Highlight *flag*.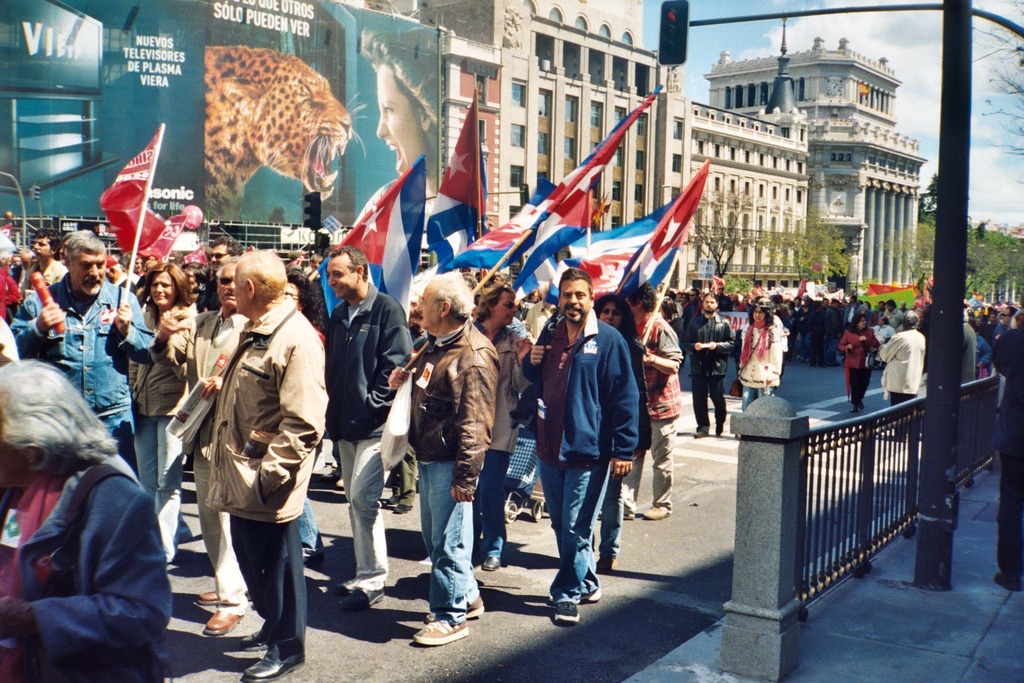
Highlighted region: 433, 89, 487, 215.
